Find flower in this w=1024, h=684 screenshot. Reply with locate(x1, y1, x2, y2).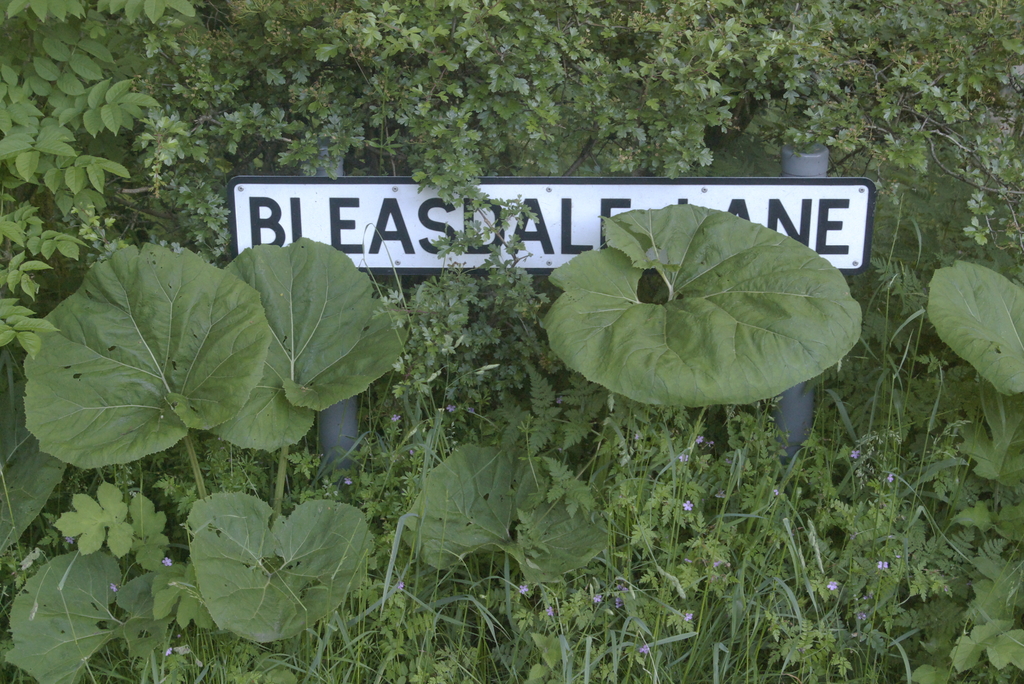
locate(685, 614, 691, 623).
